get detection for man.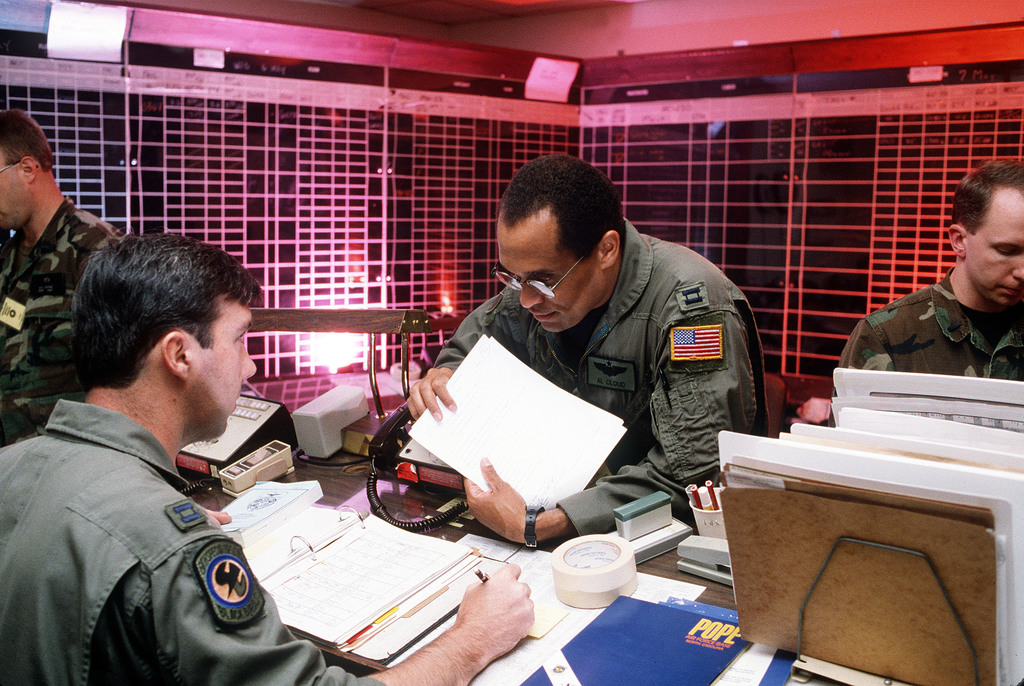
Detection: l=0, t=230, r=536, b=685.
